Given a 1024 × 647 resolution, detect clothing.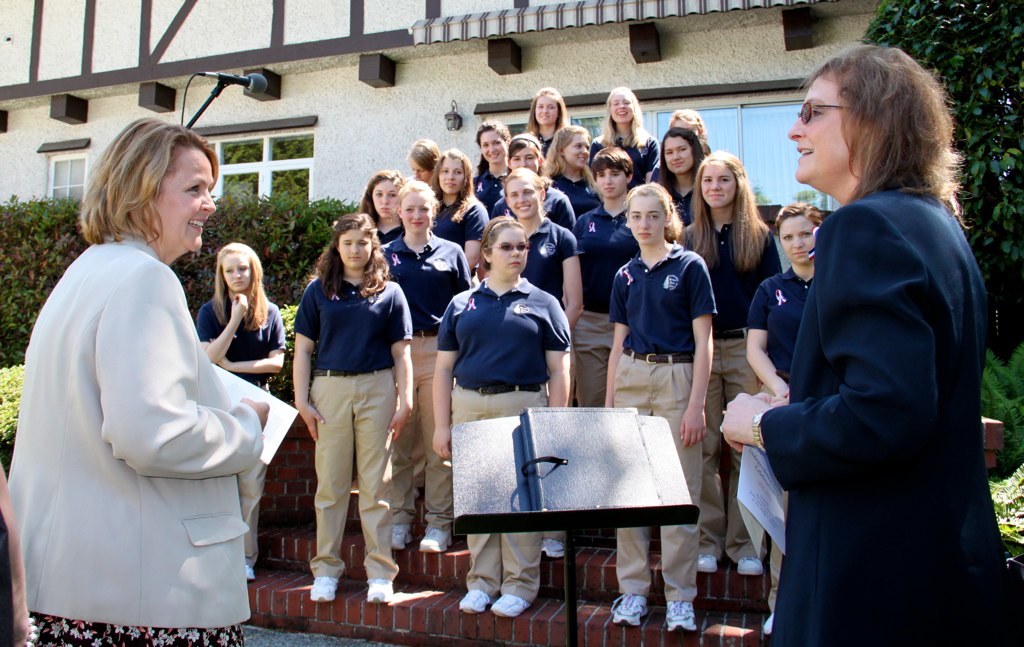
pyautogui.locateOnScreen(297, 279, 429, 605).
